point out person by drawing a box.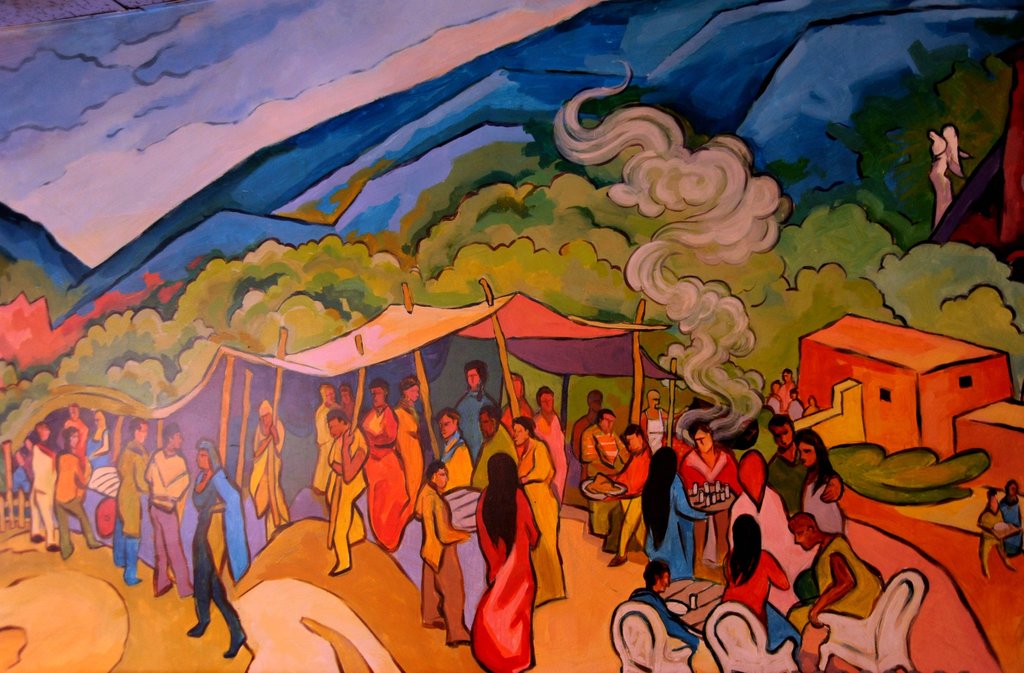
x1=976 y1=485 x2=1021 y2=577.
